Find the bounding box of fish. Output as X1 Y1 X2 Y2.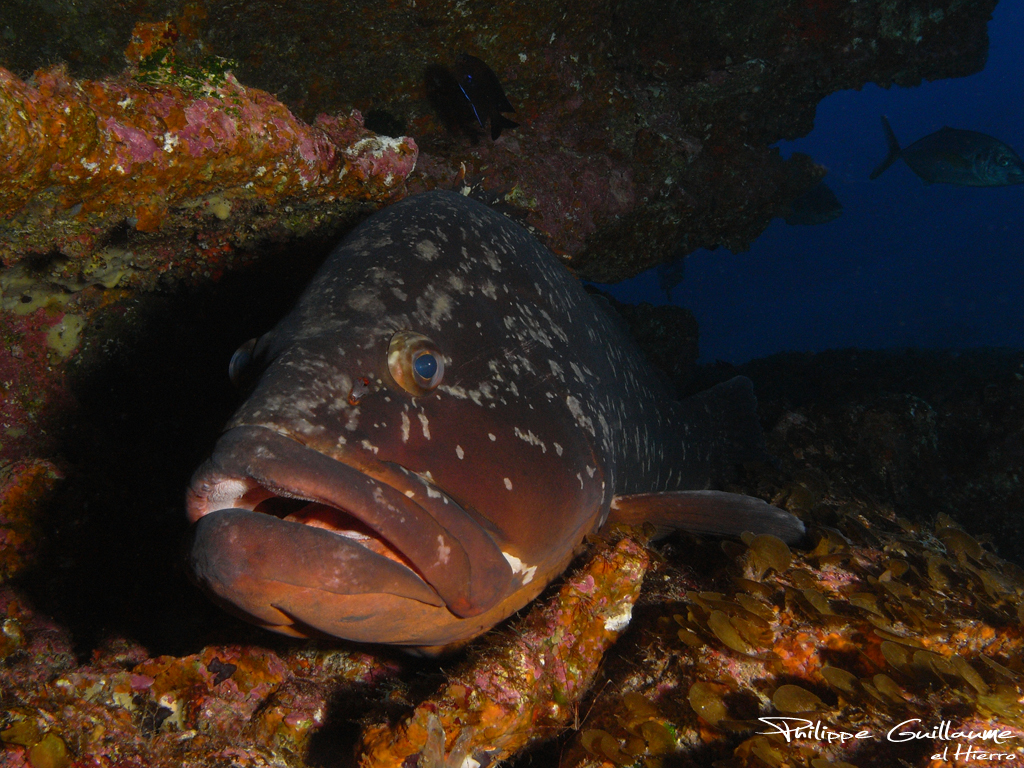
182 173 808 663.
